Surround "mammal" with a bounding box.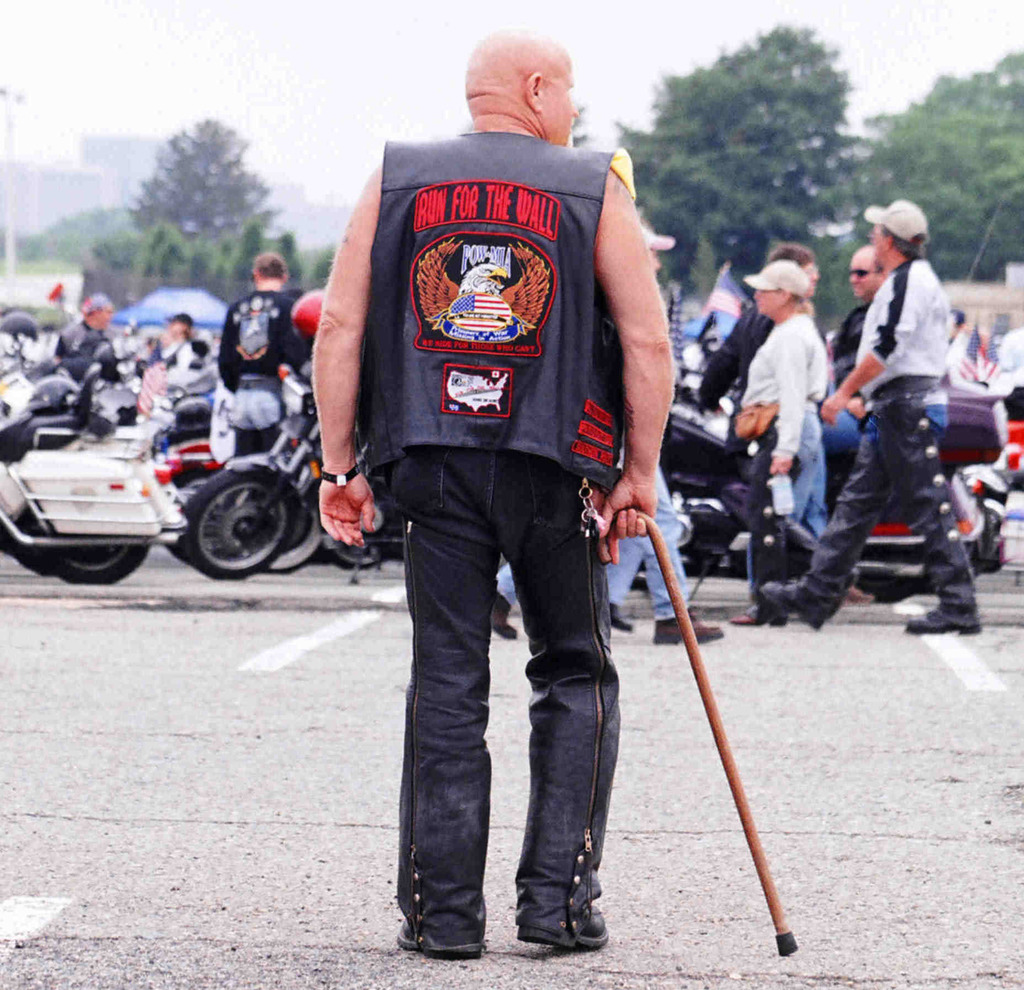
312 23 673 954.
